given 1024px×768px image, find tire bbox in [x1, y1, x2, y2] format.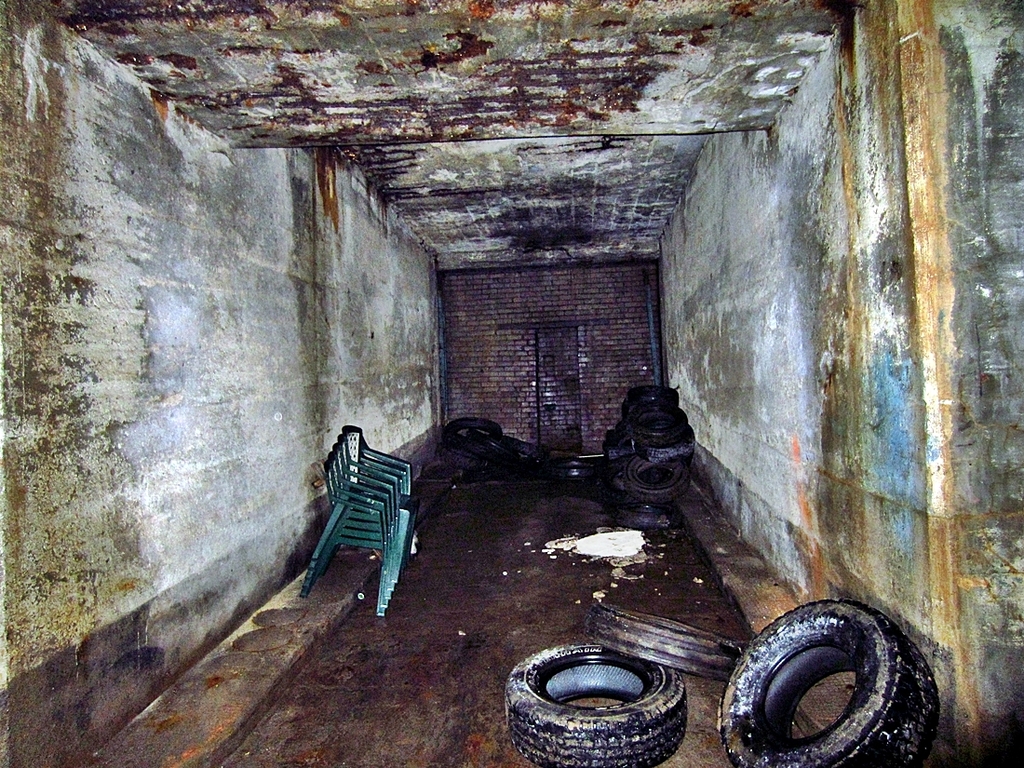
[504, 644, 692, 767].
